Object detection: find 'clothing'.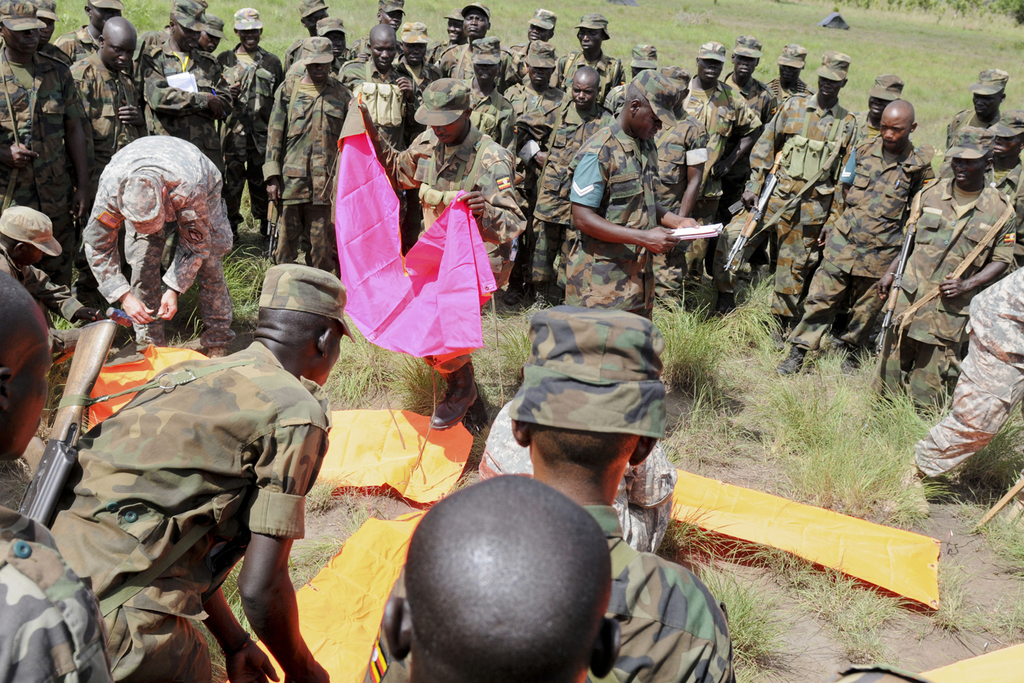
l=911, t=267, r=1023, b=486.
